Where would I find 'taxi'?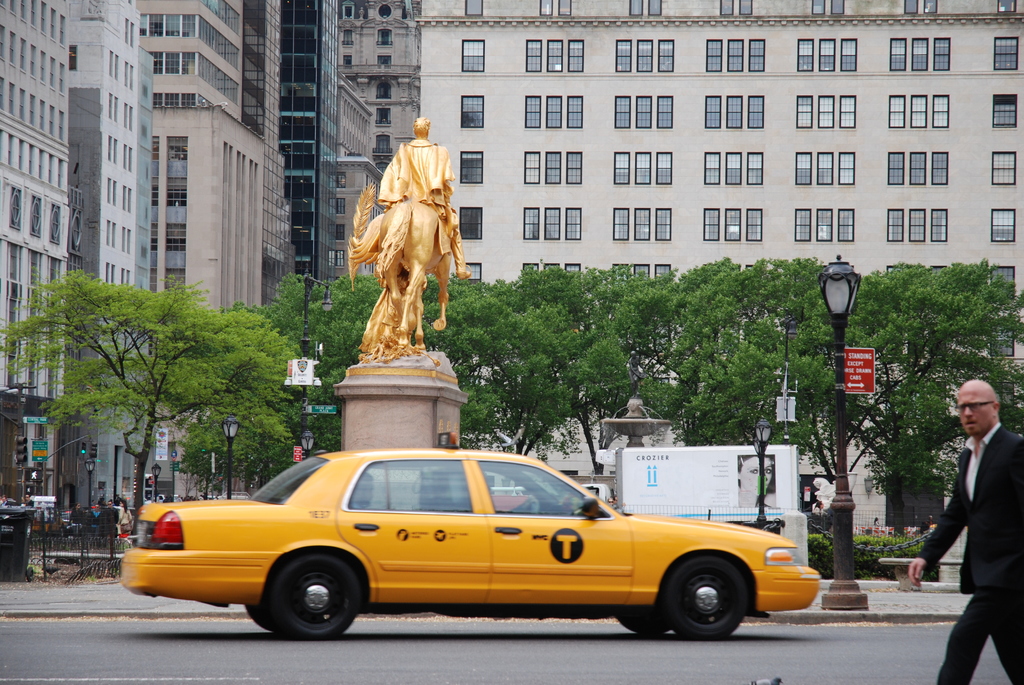
At bbox(121, 434, 819, 638).
